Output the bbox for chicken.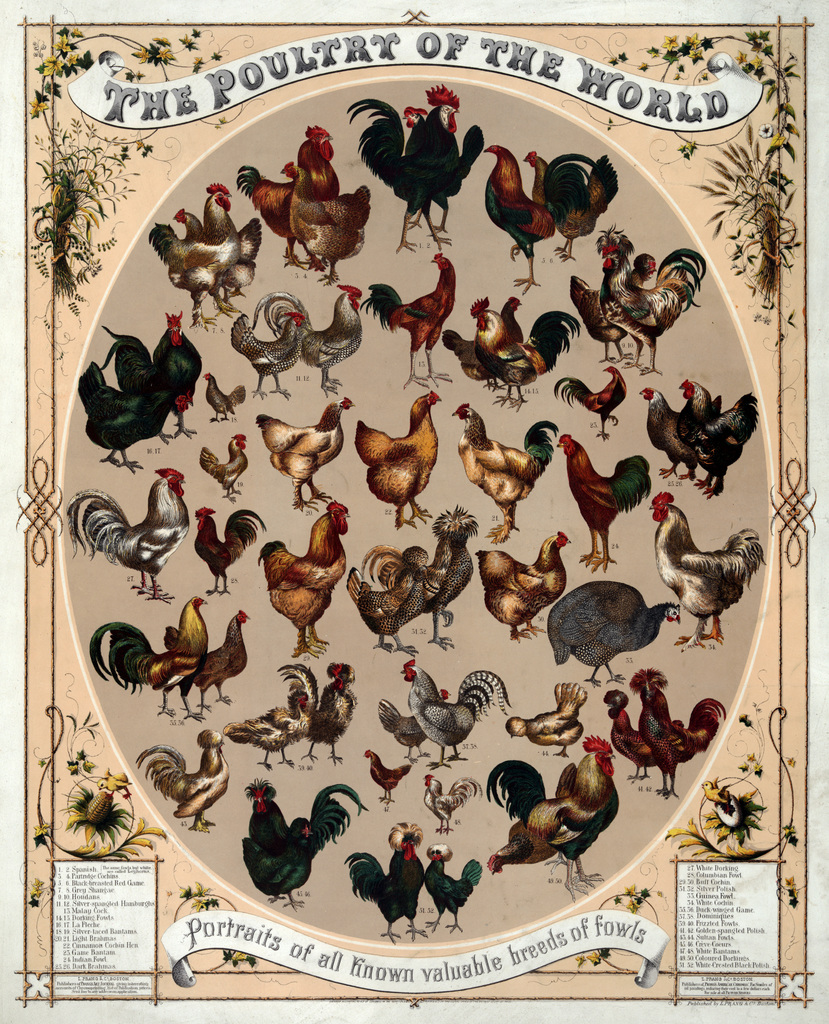
bbox=(374, 686, 449, 764).
